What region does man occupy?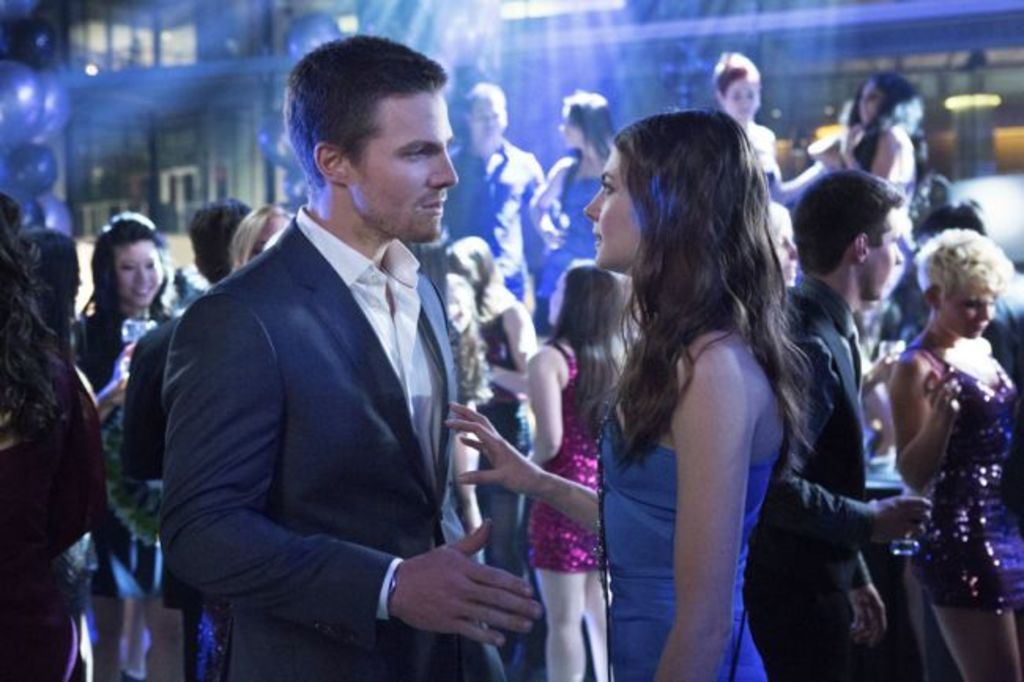
detection(778, 164, 926, 680).
